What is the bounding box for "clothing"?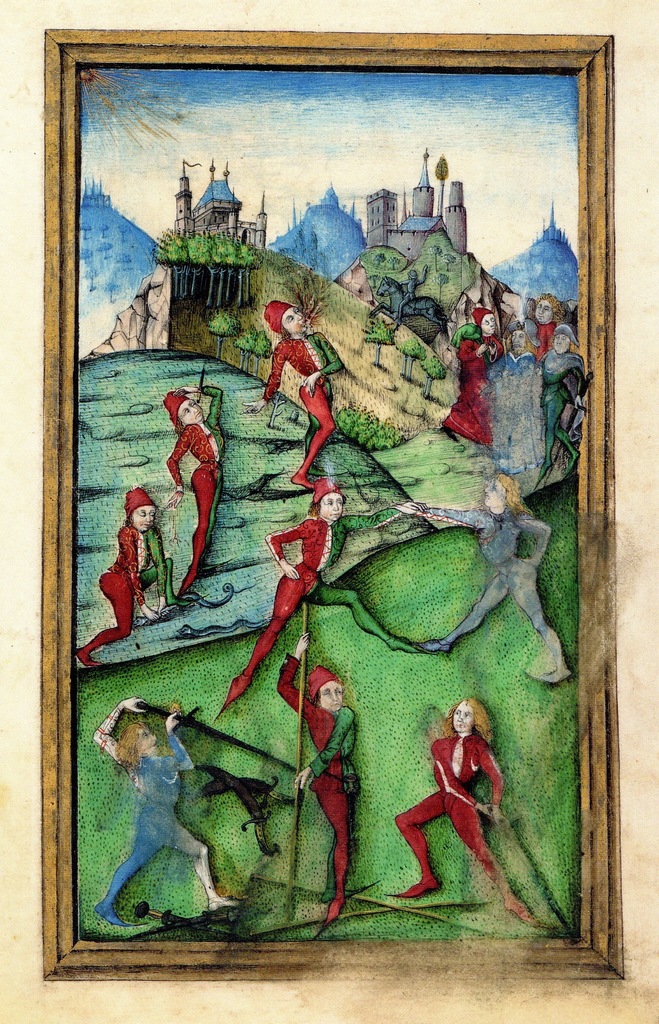
left=532, top=319, right=555, bottom=352.
